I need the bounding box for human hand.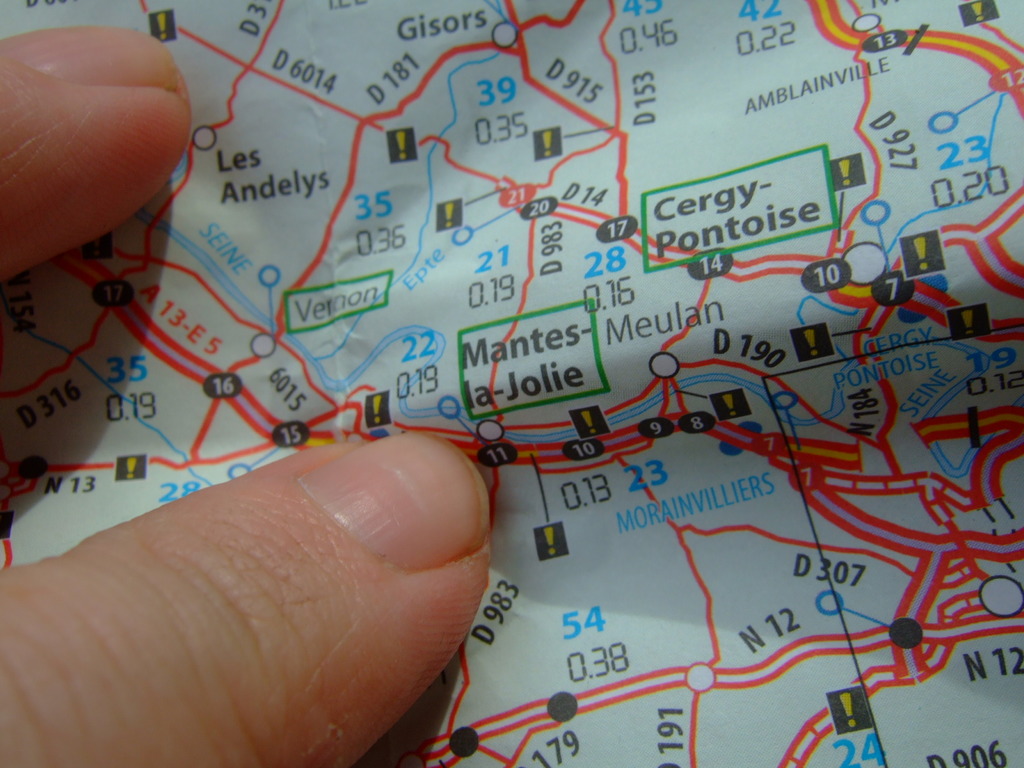
Here it is: box=[0, 24, 493, 767].
